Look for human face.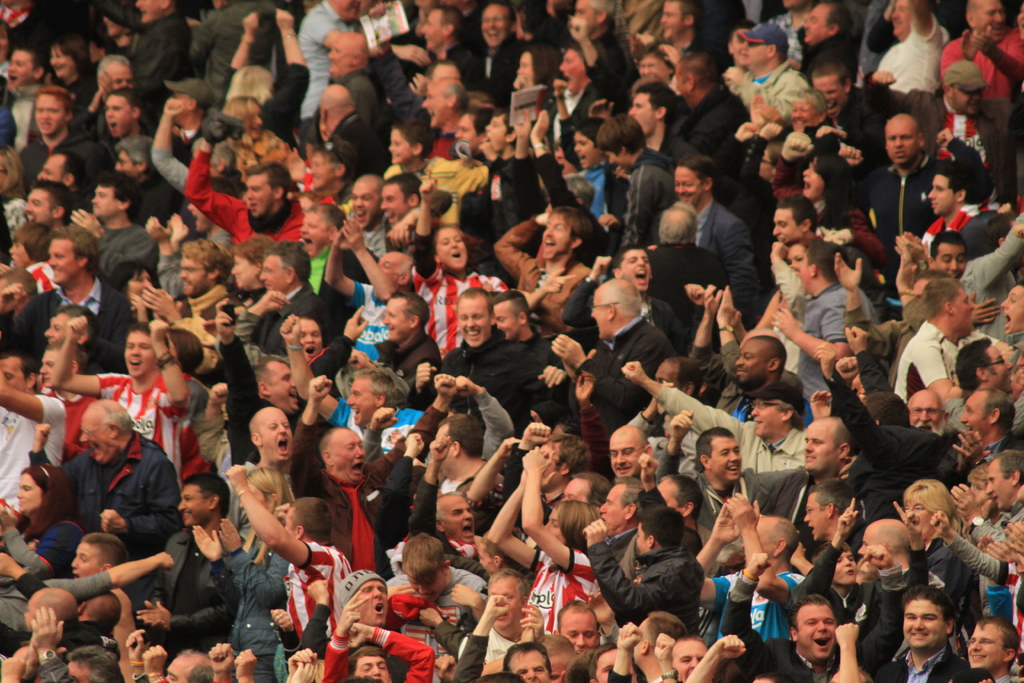
Found: pyautogui.locateOnScreen(0, 22, 9, 59).
